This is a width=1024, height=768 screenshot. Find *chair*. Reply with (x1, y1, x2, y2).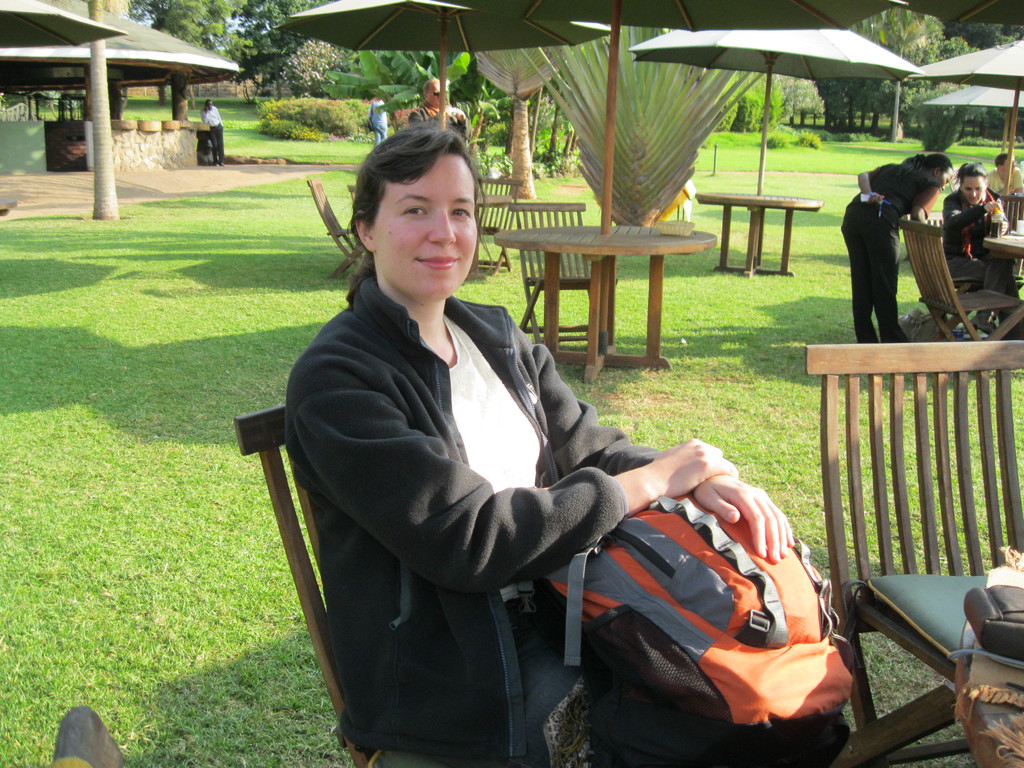
(480, 172, 520, 267).
